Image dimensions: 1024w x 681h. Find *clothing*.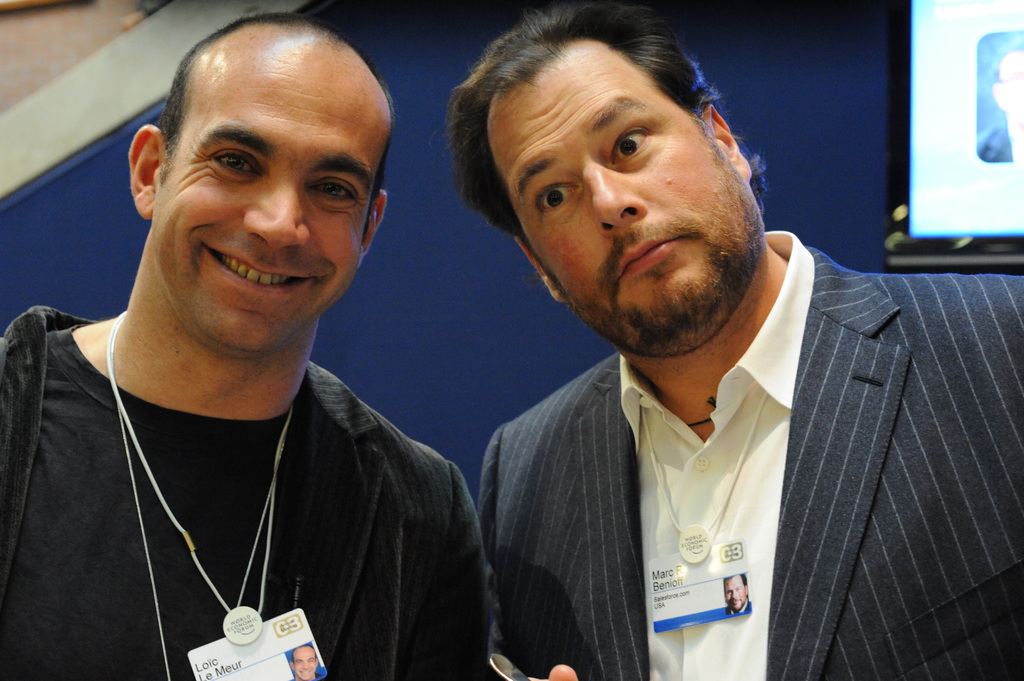
Rect(472, 232, 1023, 680).
